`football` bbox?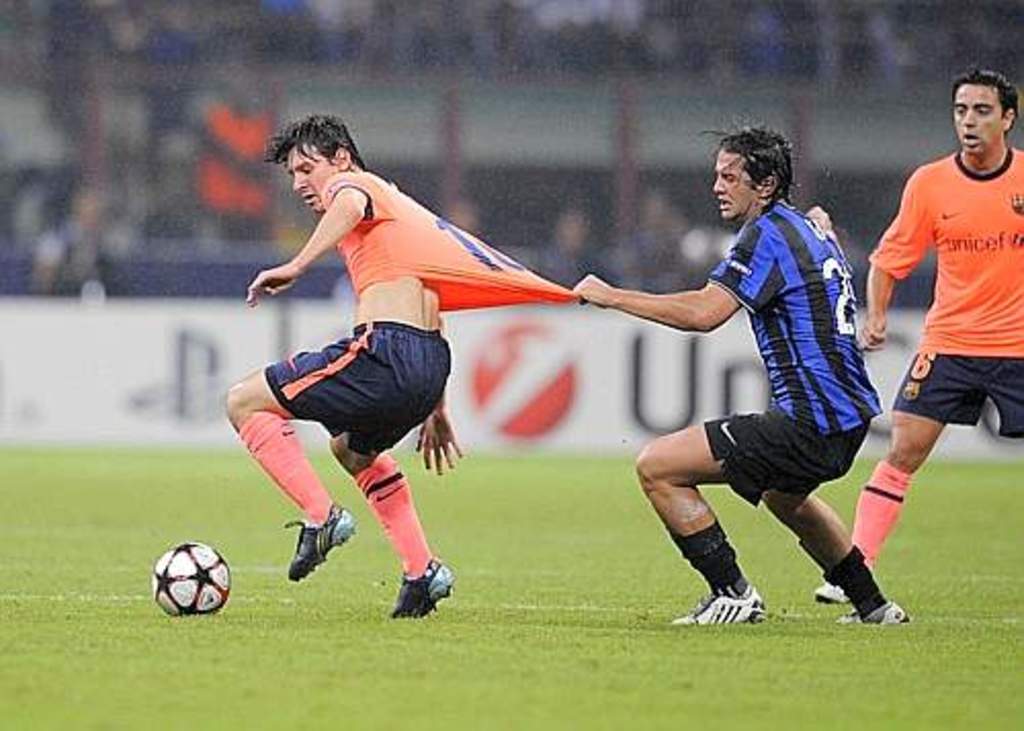
select_region(147, 541, 236, 616)
